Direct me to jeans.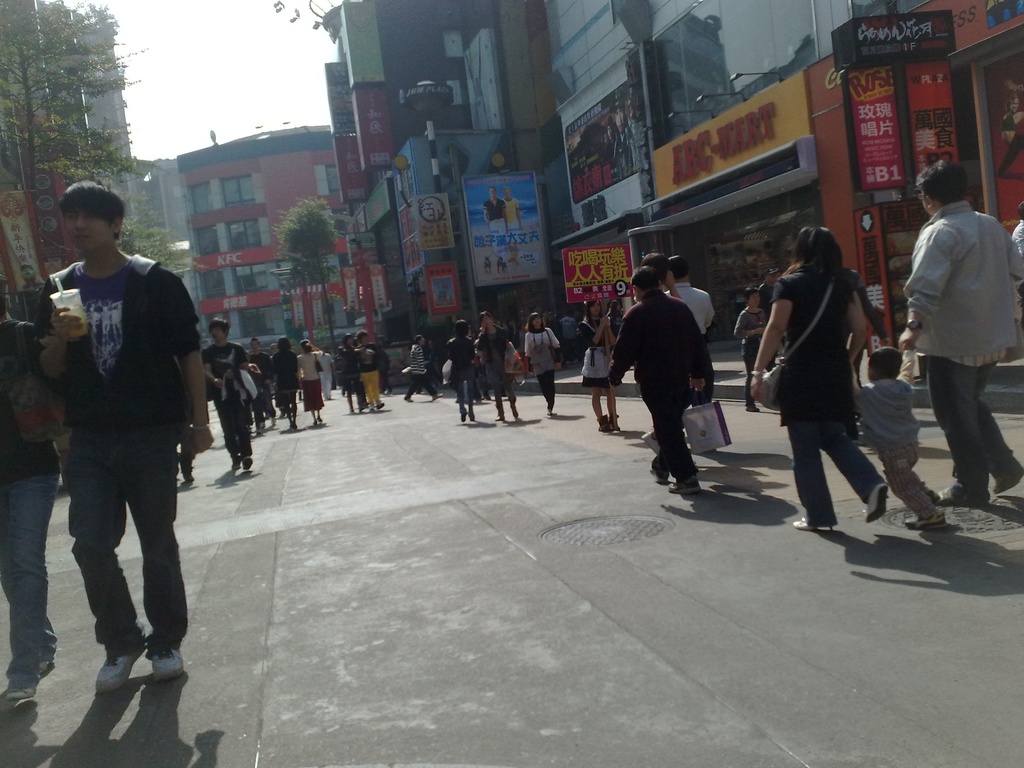
Direction: x1=3, y1=471, x2=66, y2=679.
